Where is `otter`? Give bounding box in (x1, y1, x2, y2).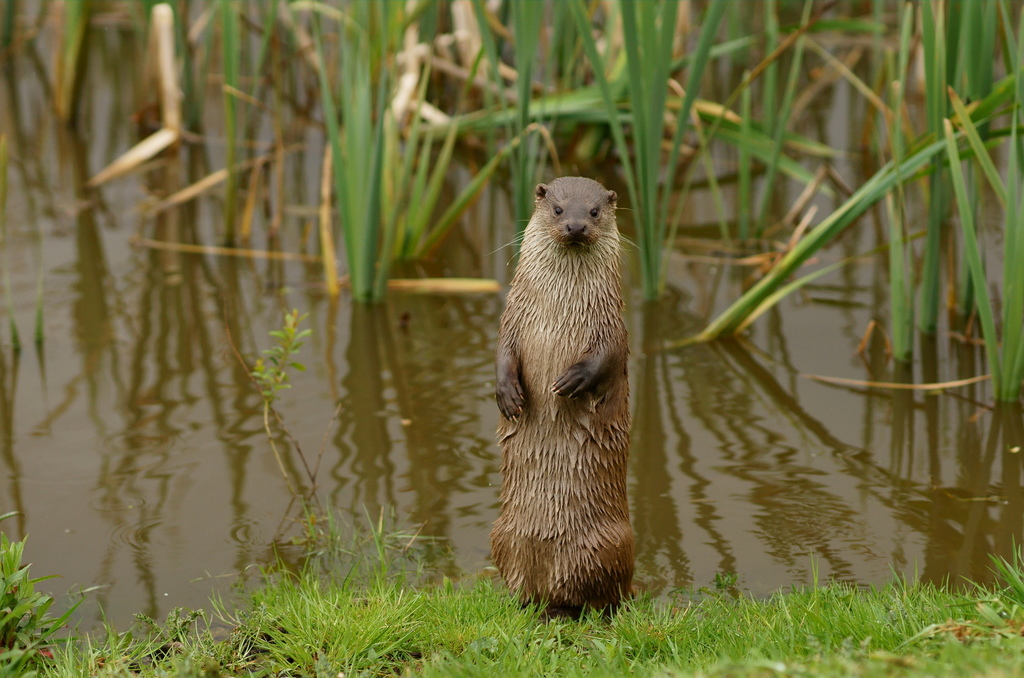
(481, 170, 649, 600).
